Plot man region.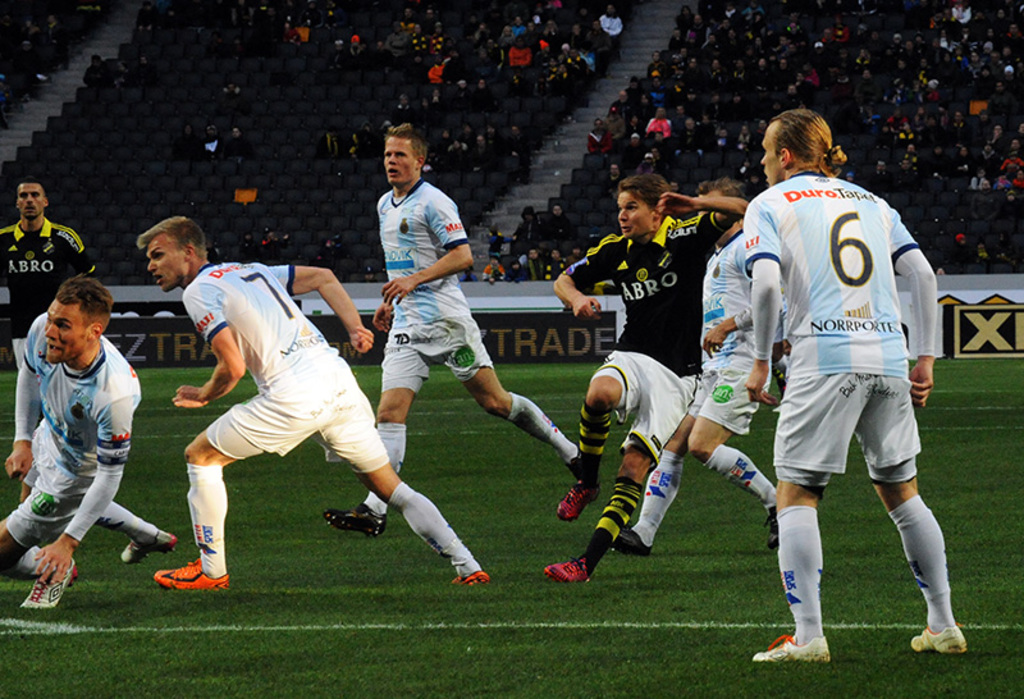
Plotted at rect(736, 101, 952, 680).
